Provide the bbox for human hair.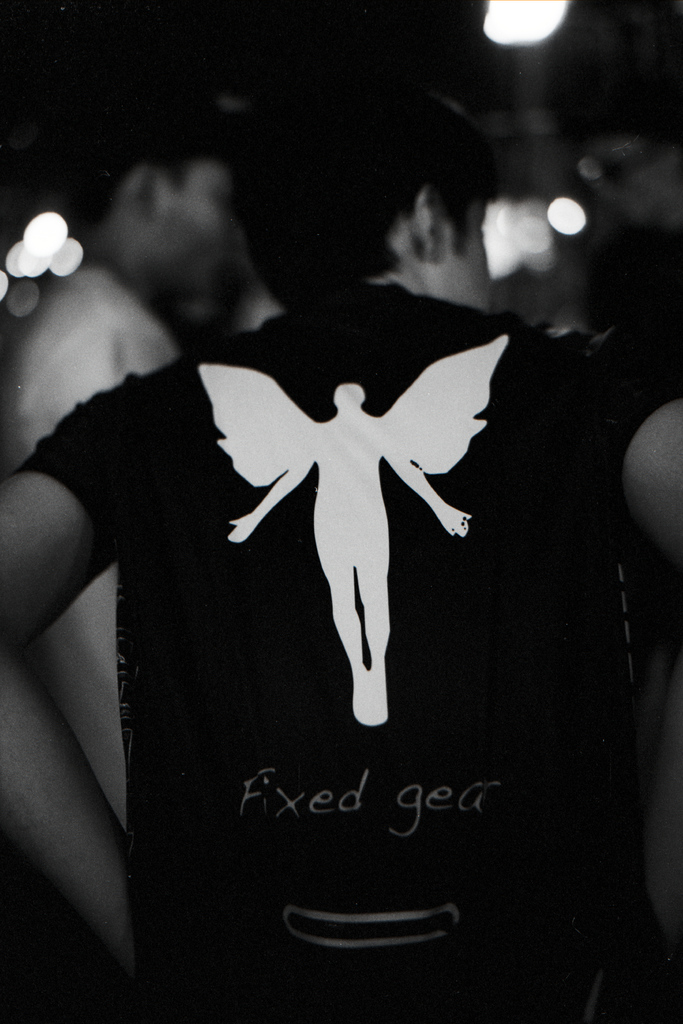
<box>229,77,507,307</box>.
